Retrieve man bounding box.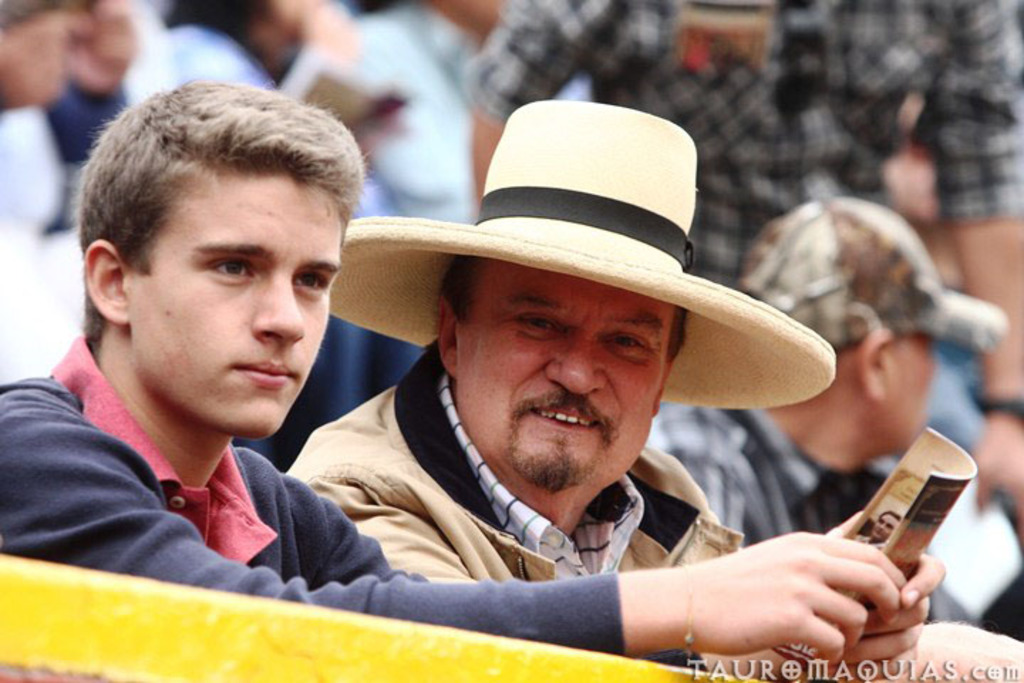
Bounding box: <box>644,199,1010,546</box>.
